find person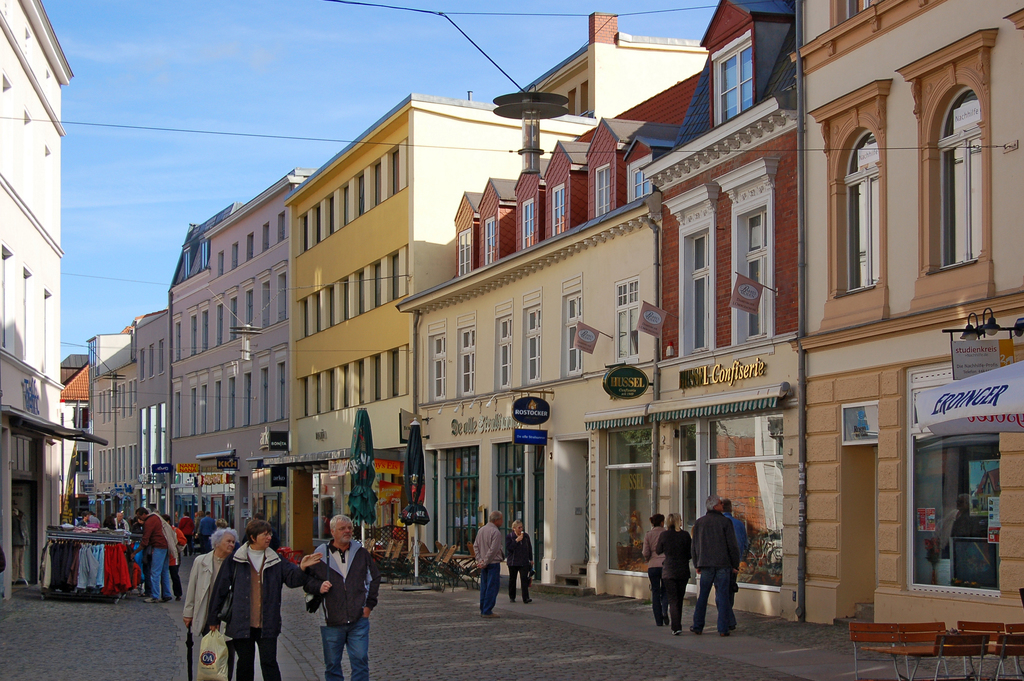
x1=102, y1=511, x2=127, y2=531
